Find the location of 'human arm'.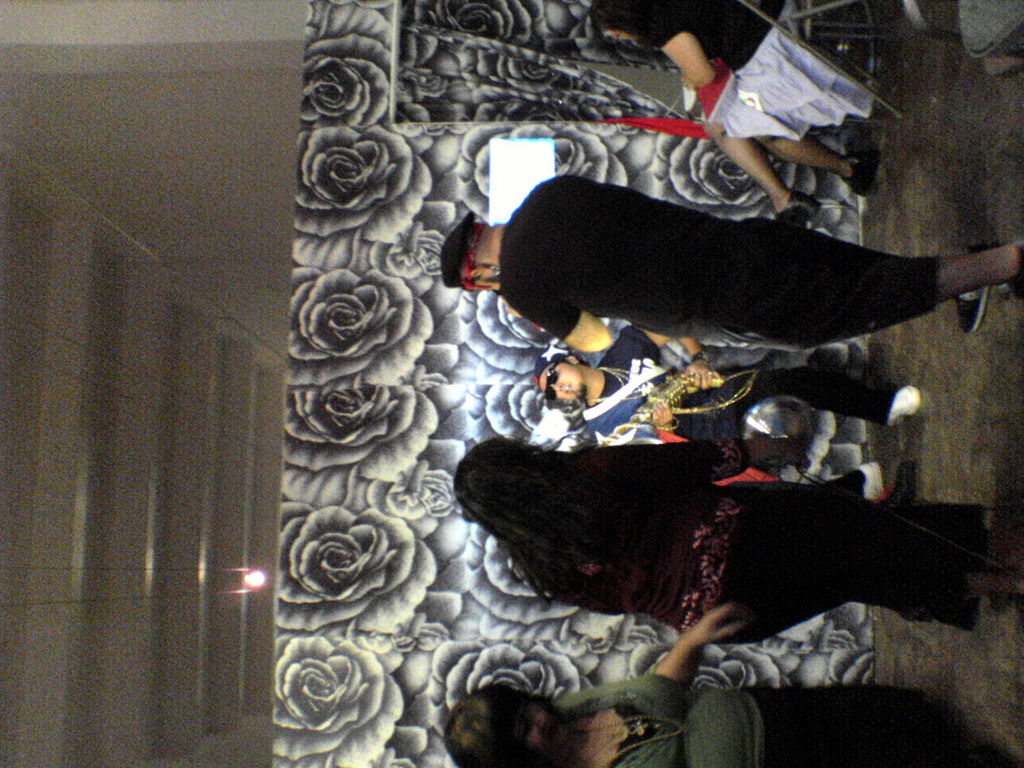
Location: <bbox>502, 294, 613, 347</bbox>.
